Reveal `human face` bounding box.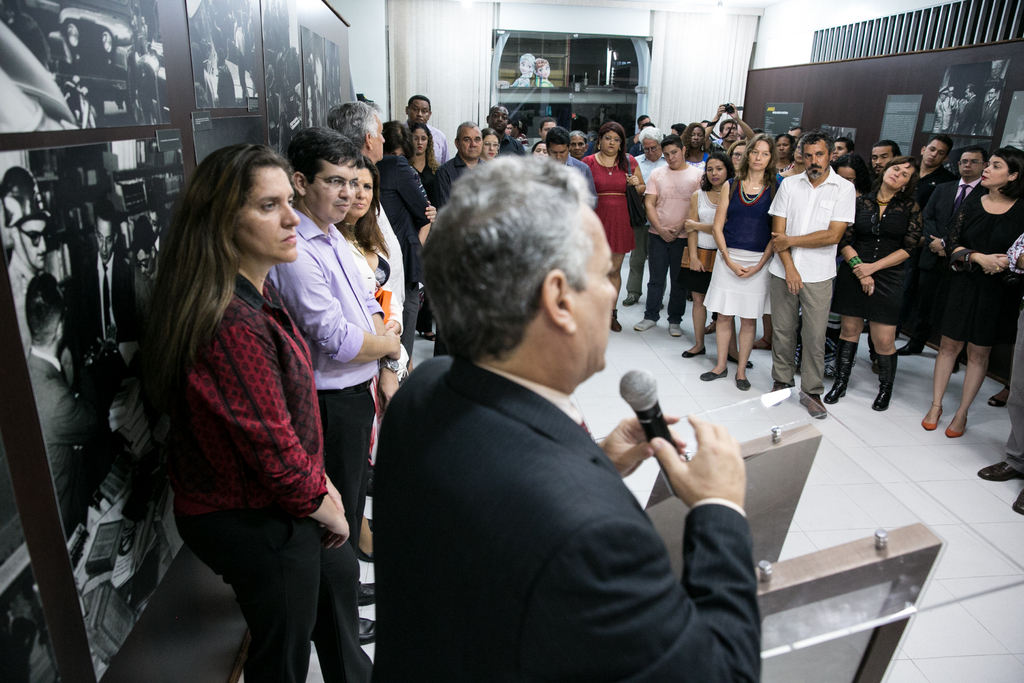
Revealed: [568,208,619,372].
